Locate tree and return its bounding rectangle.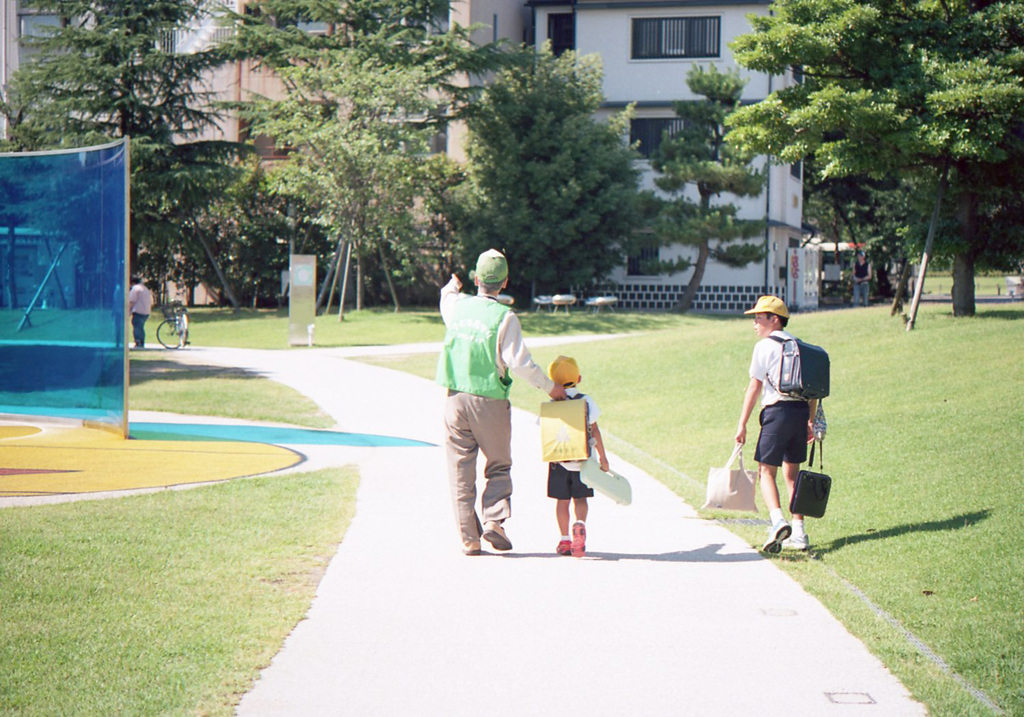
(x1=426, y1=46, x2=682, y2=285).
